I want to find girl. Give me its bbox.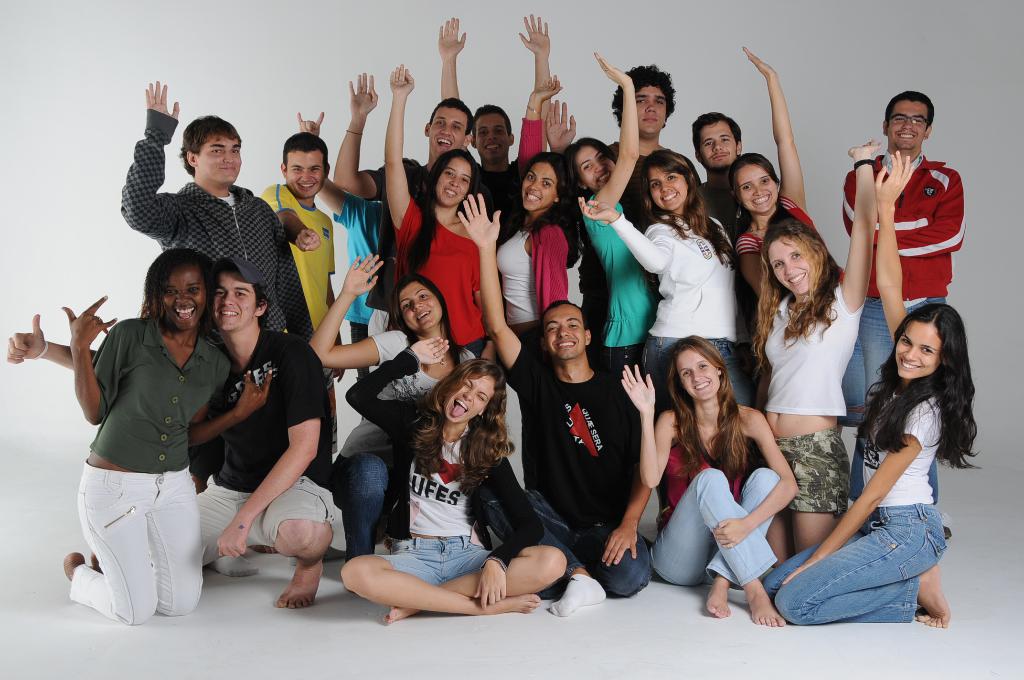
[left=307, top=250, right=473, bottom=553].
